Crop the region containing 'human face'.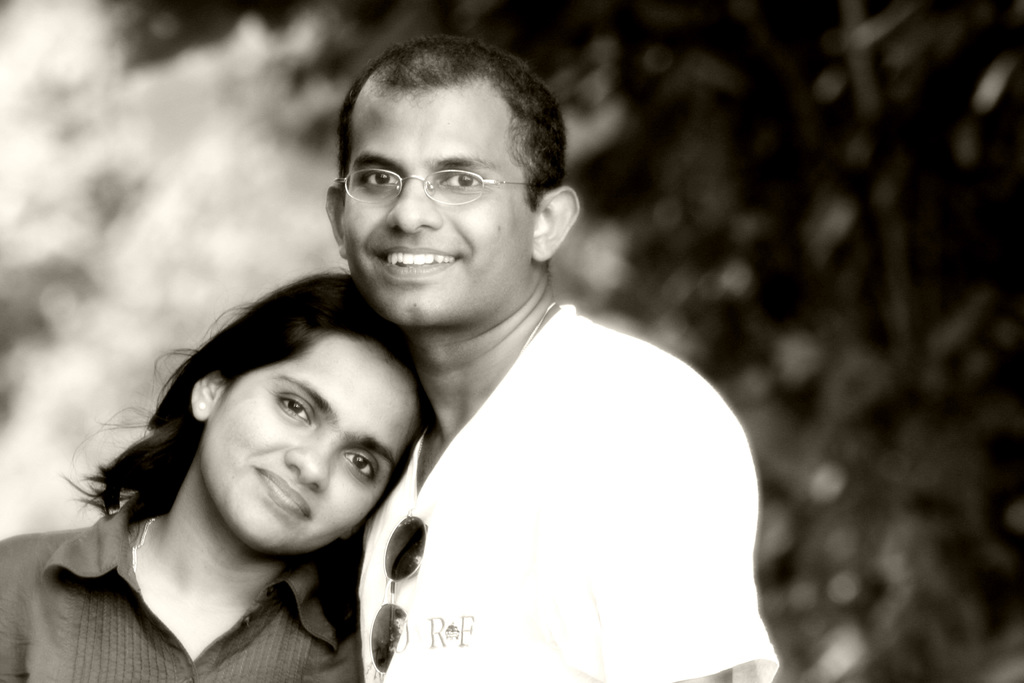
Crop region: bbox(189, 331, 425, 563).
